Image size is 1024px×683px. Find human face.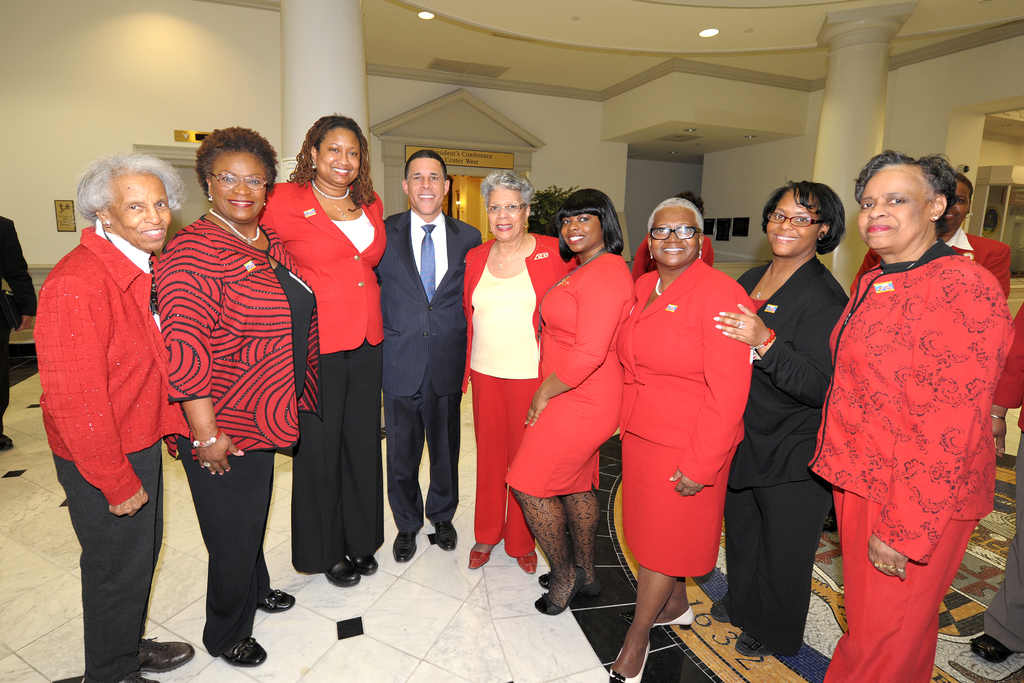
BBox(565, 208, 604, 251).
